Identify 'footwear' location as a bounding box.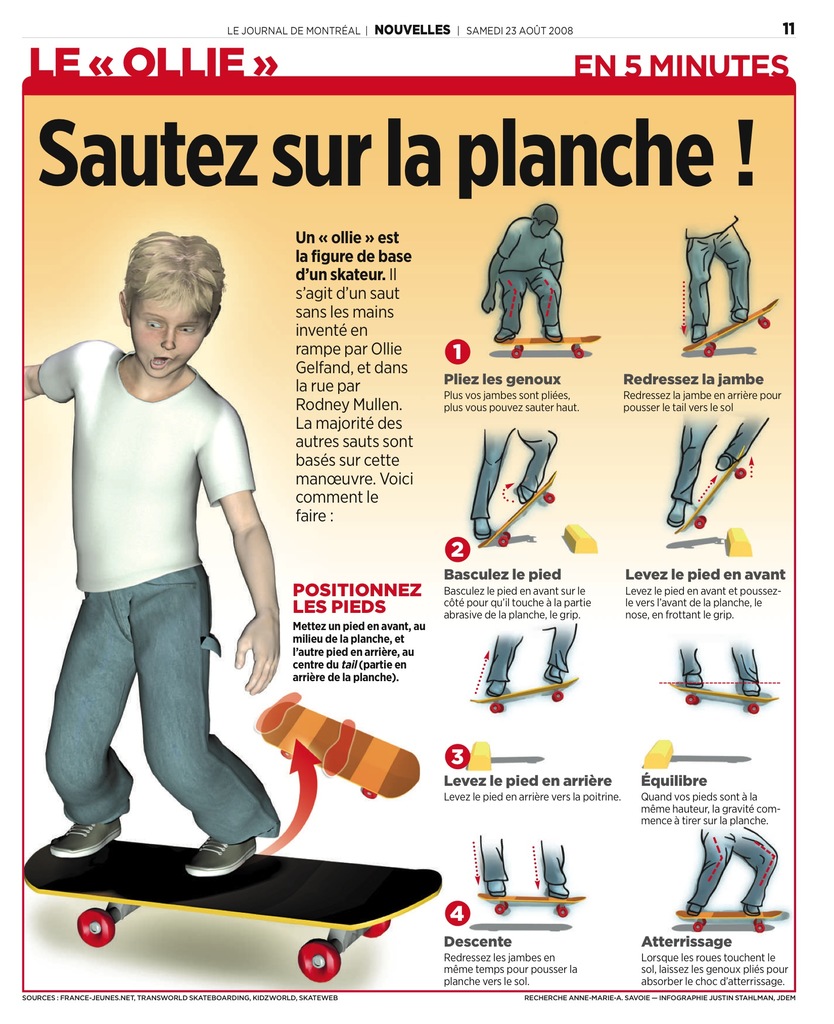
Rect(494, 328, 515, 338).
